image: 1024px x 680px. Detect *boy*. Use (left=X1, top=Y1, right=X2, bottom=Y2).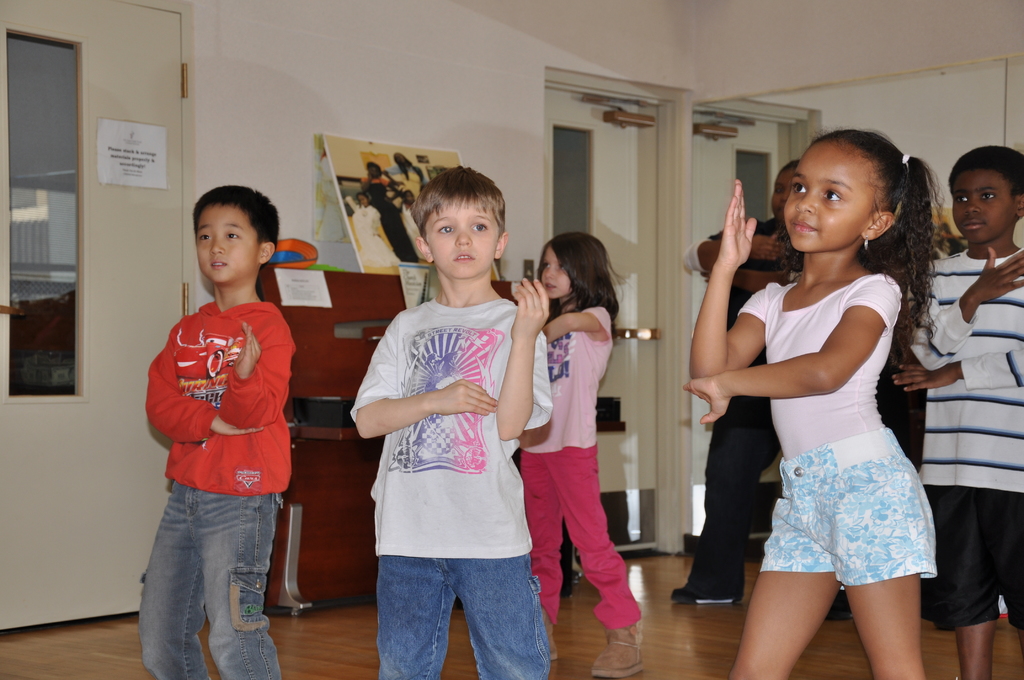
(left=138, top=182, right=298, bottom=679).
